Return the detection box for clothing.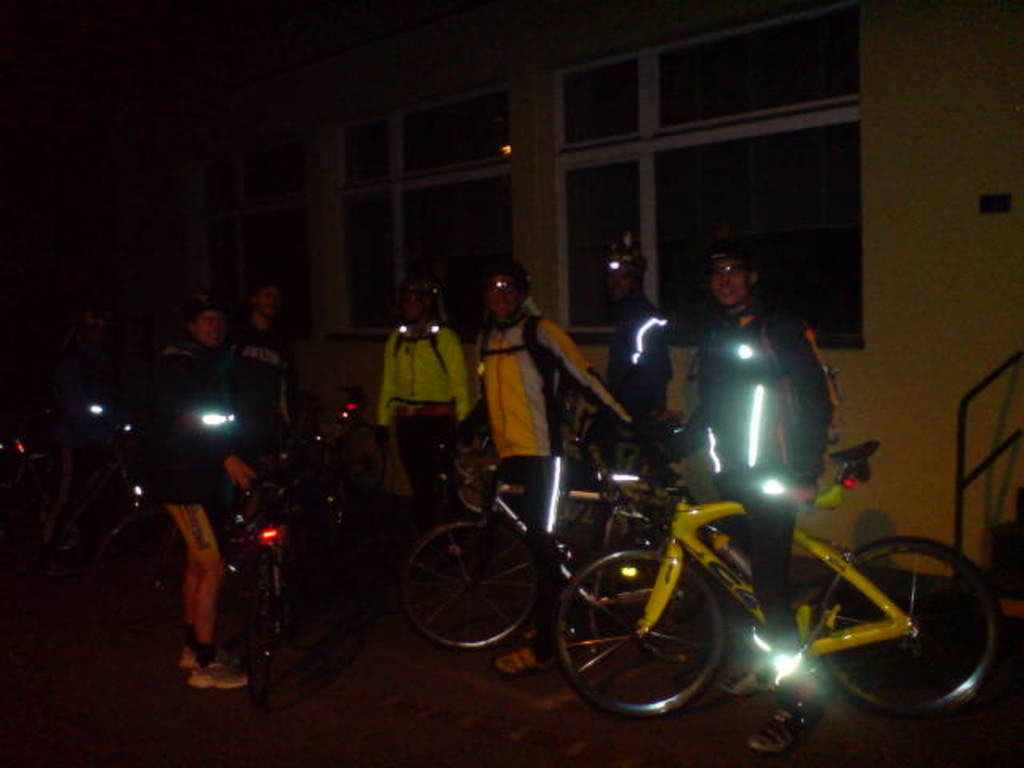
detection(131, 344, 222, 573).
